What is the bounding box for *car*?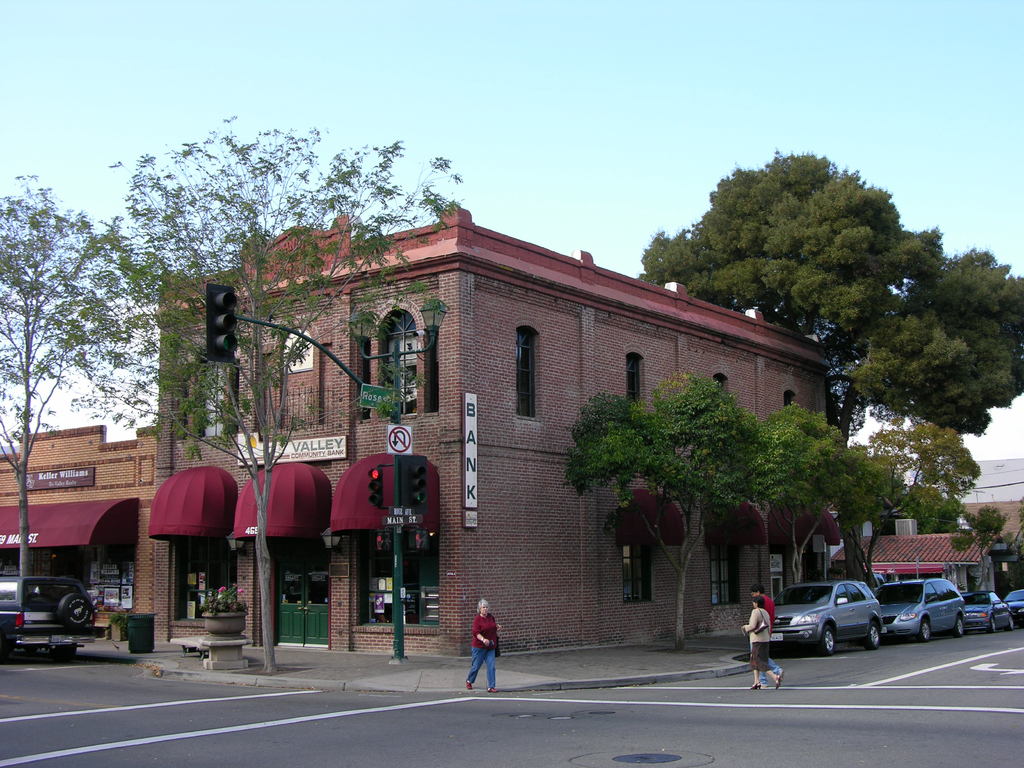
pyautogui.locateOnScreen(876, 577, 967, 642).
